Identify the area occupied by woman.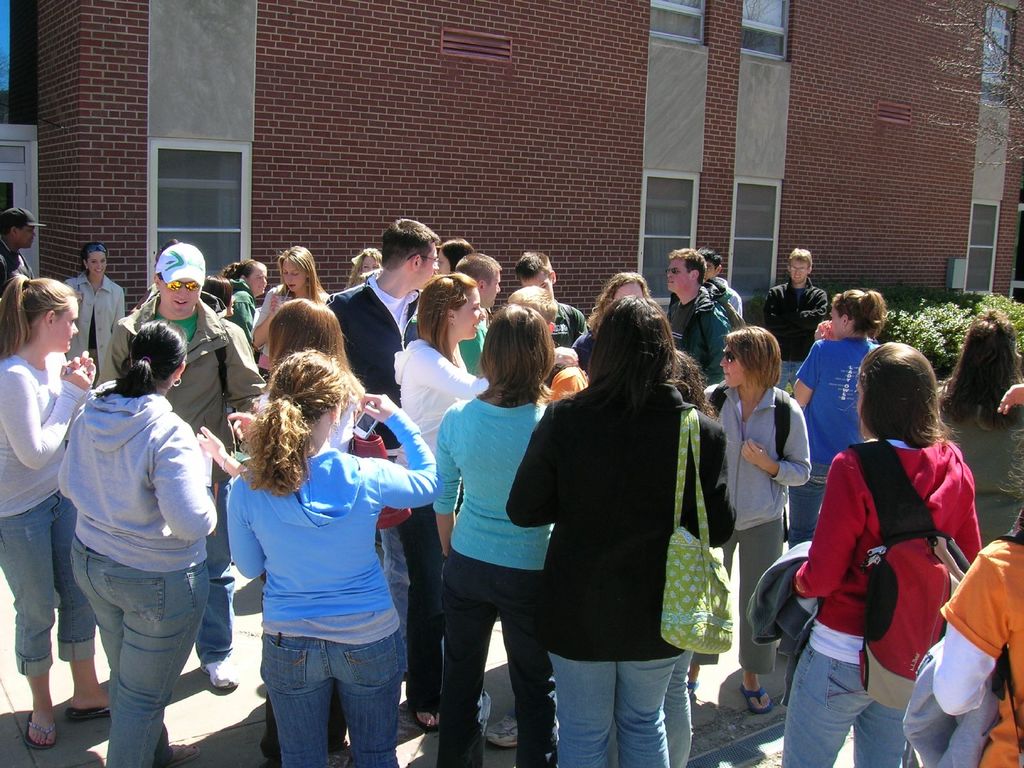
Area: (59, 320, 214, 767).
